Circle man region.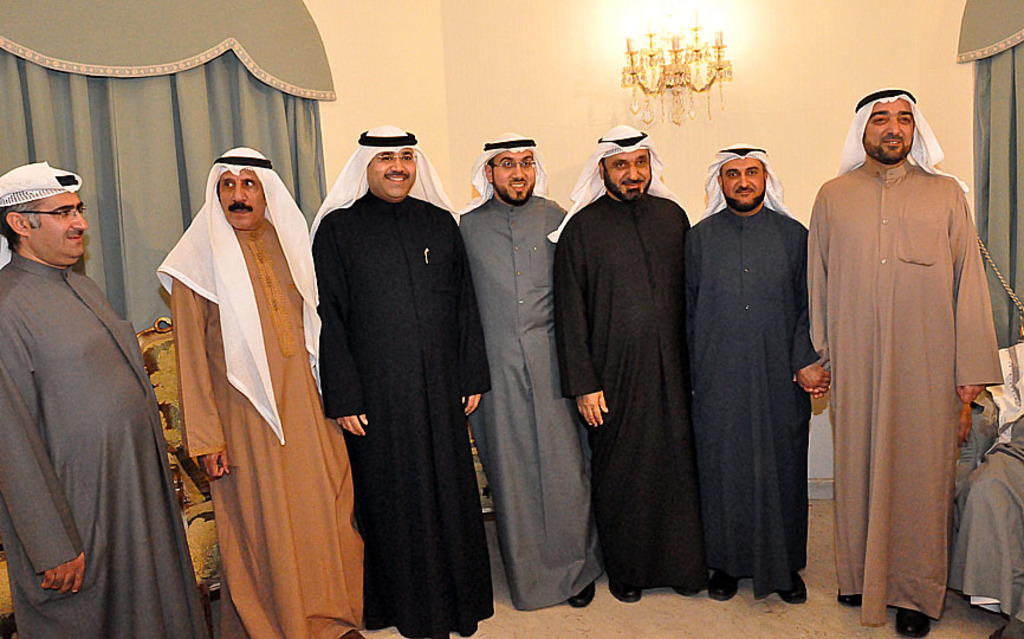
Region: <box>0,157,218,638</box>.
